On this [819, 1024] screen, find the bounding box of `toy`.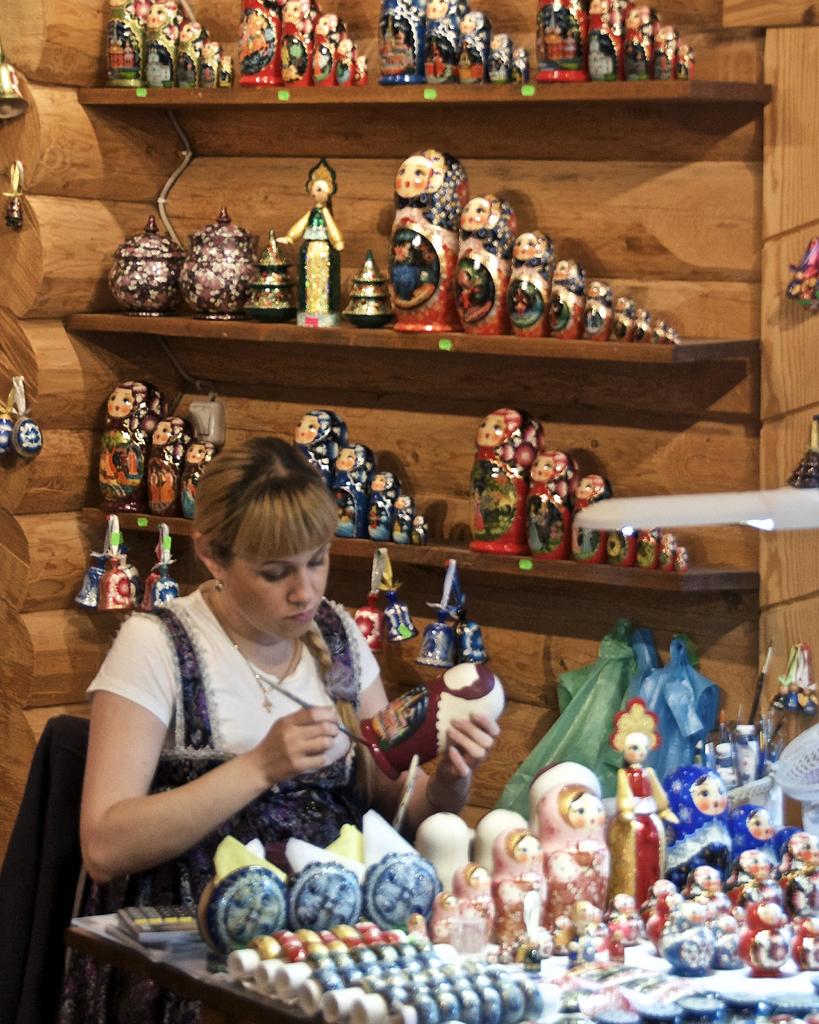
Bounding box: box(581, 279, 606, 340).
